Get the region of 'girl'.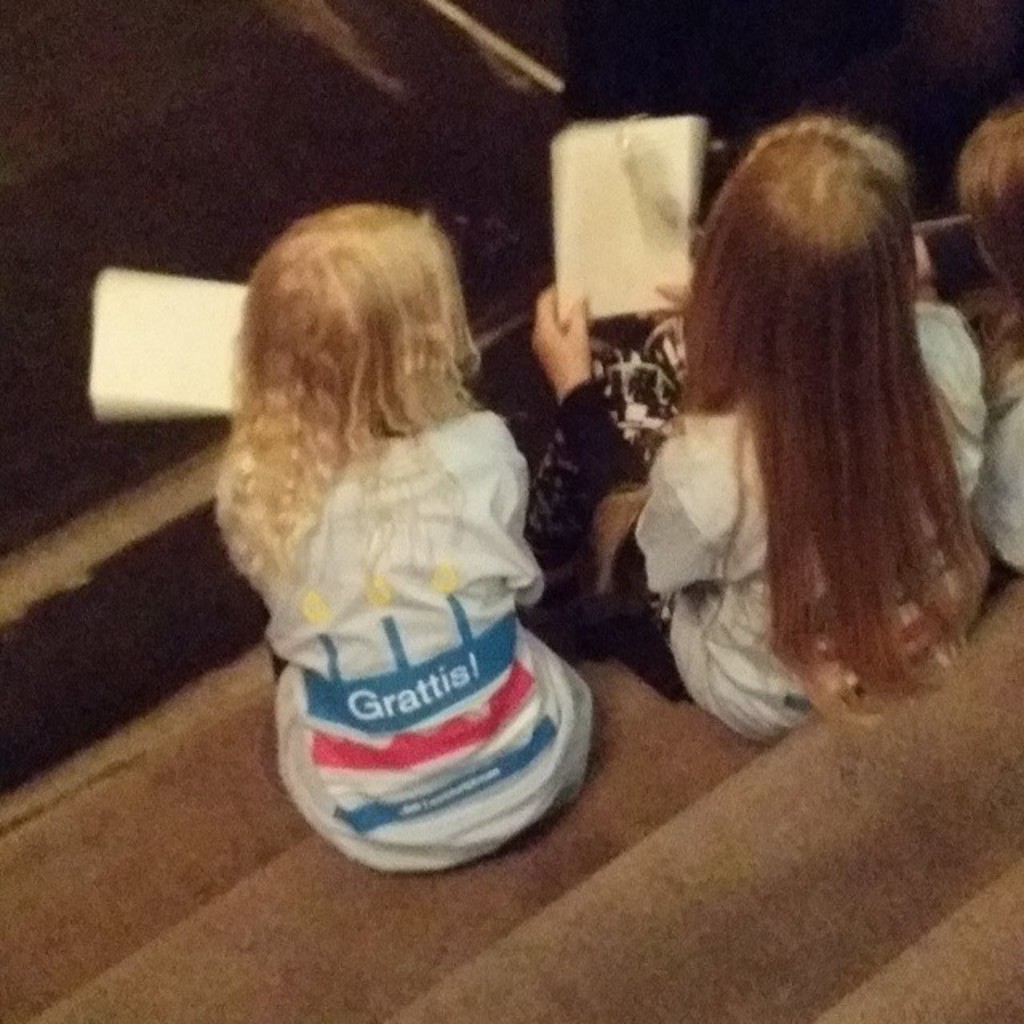
bbox=(534, 109, 1003, 755).
